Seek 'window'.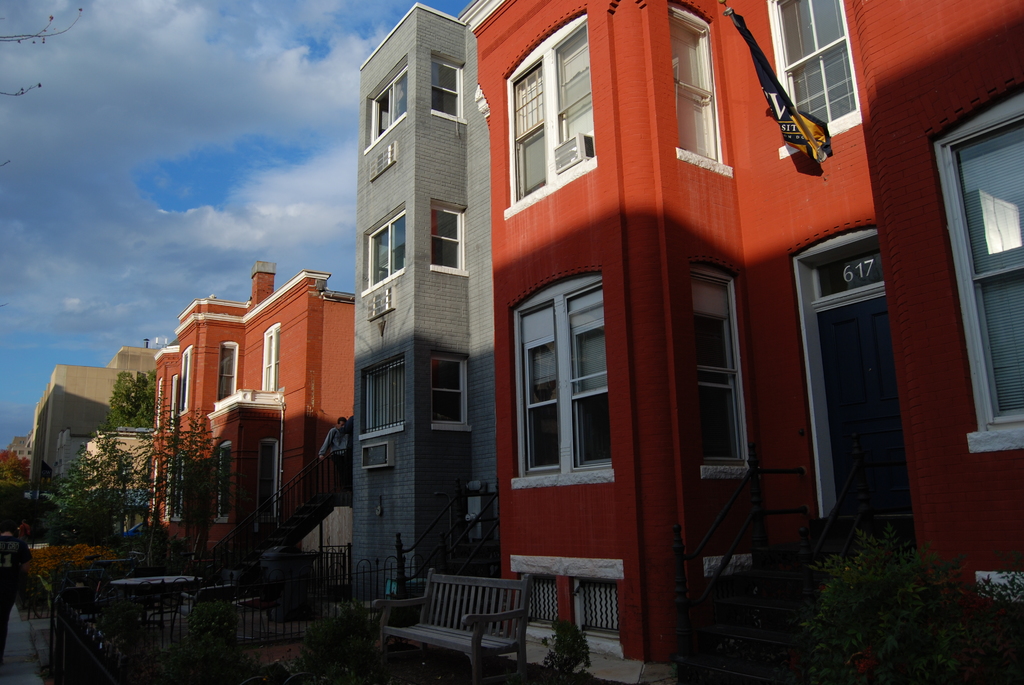
detection(428, 196, 468, 274).
